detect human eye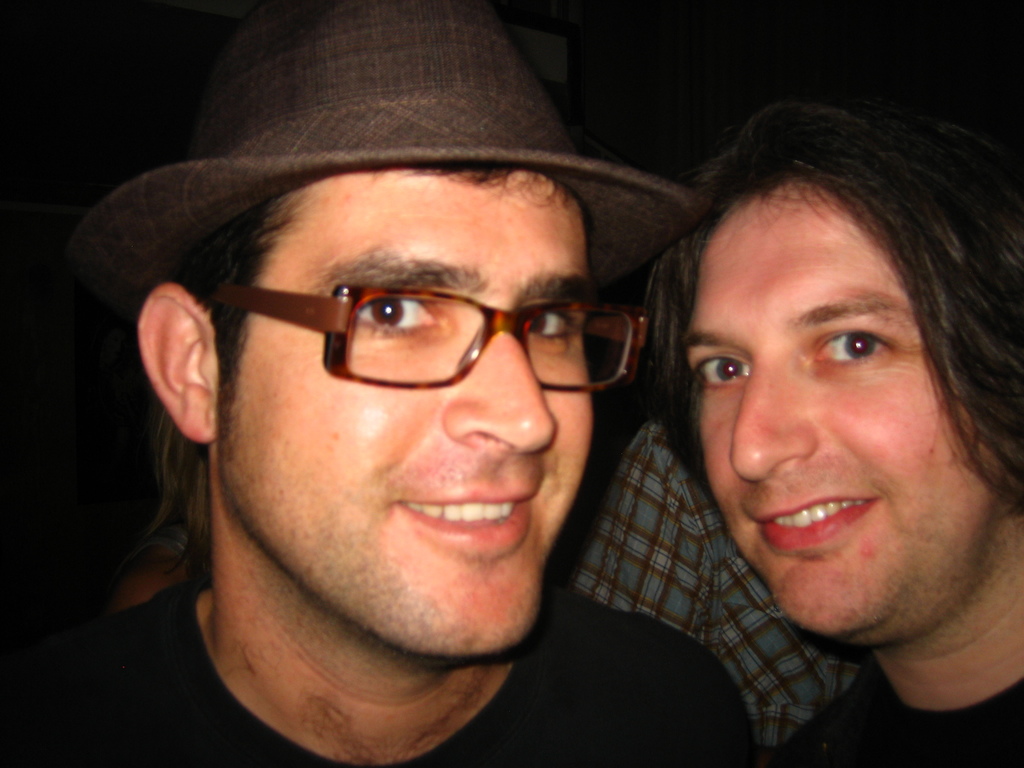
left=808, top=323, right=899, bottom=374
